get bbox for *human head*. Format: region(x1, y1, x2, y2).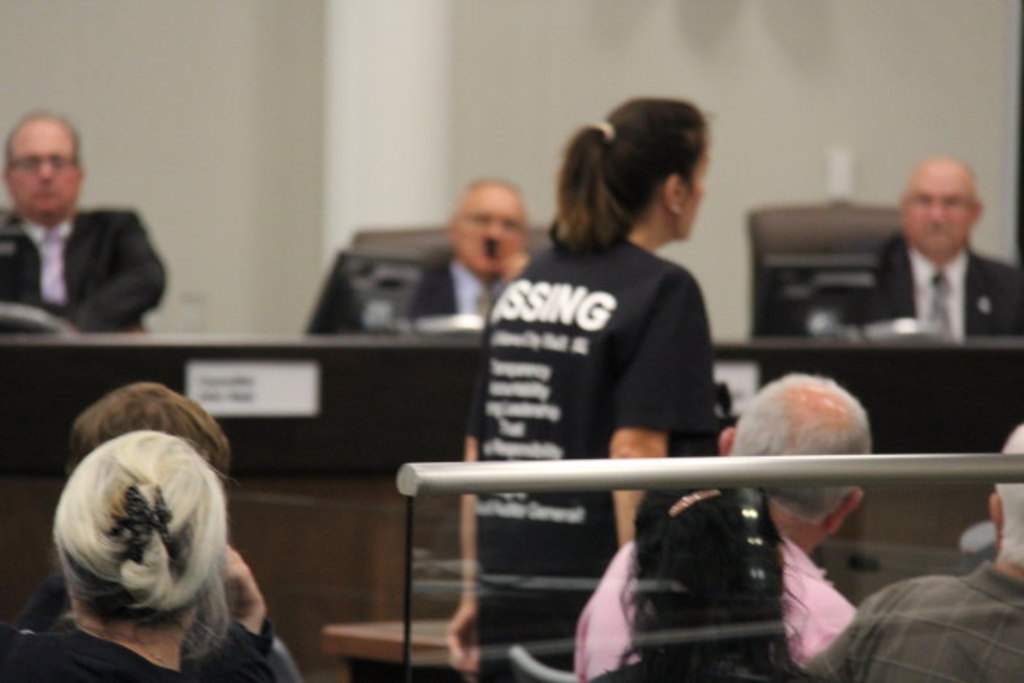
region(986, 423, 1023, 569).
